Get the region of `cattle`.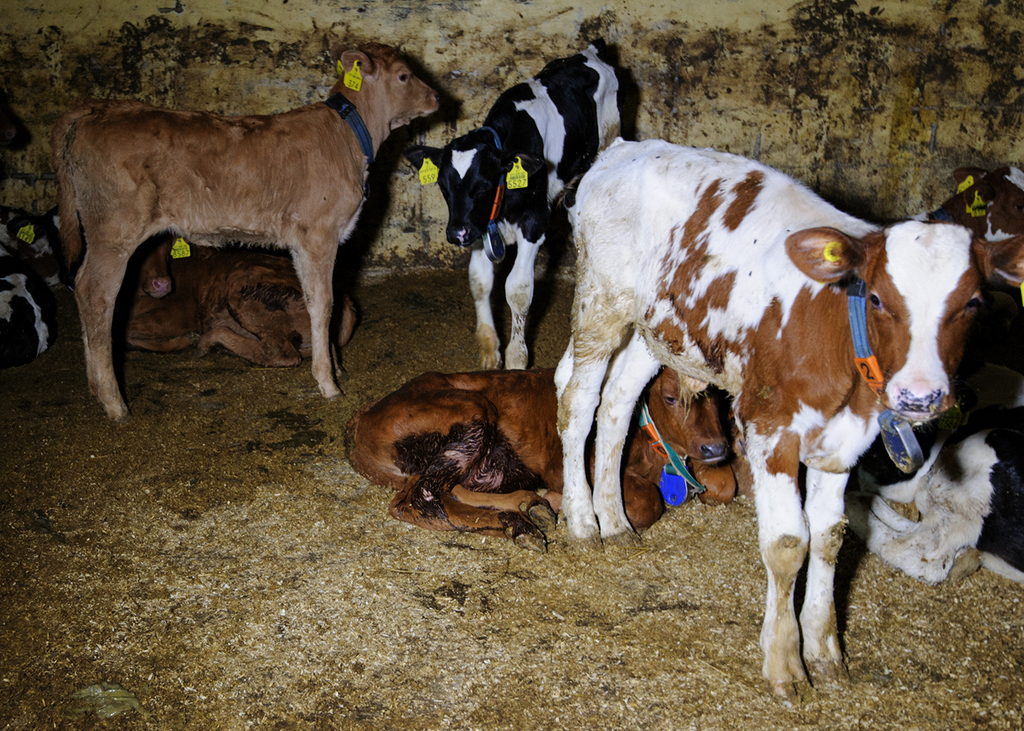
rect(346, 364, 745, 533).
